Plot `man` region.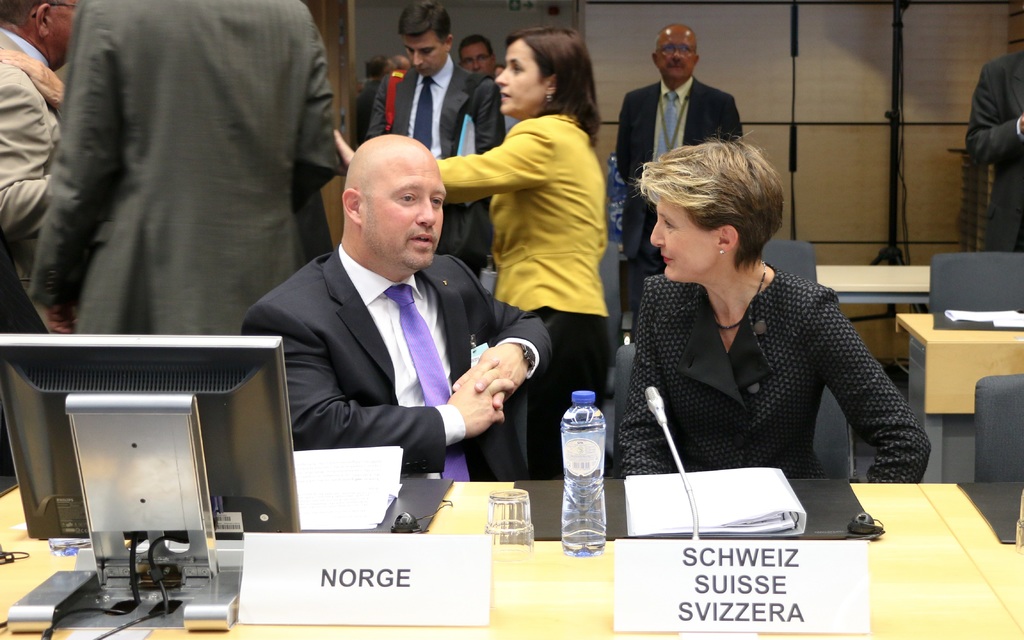
Plotted at select_region(251, 133, 544, 489).
